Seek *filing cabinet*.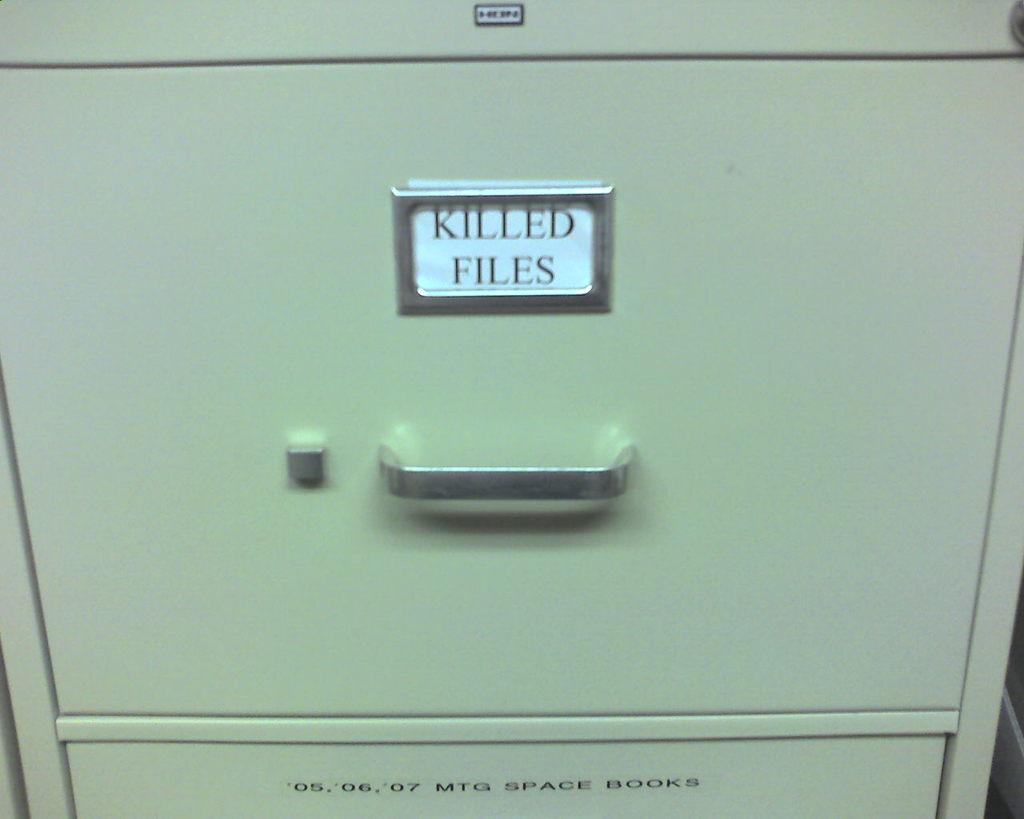
<region>6, 0, 1023, 793</region>.
